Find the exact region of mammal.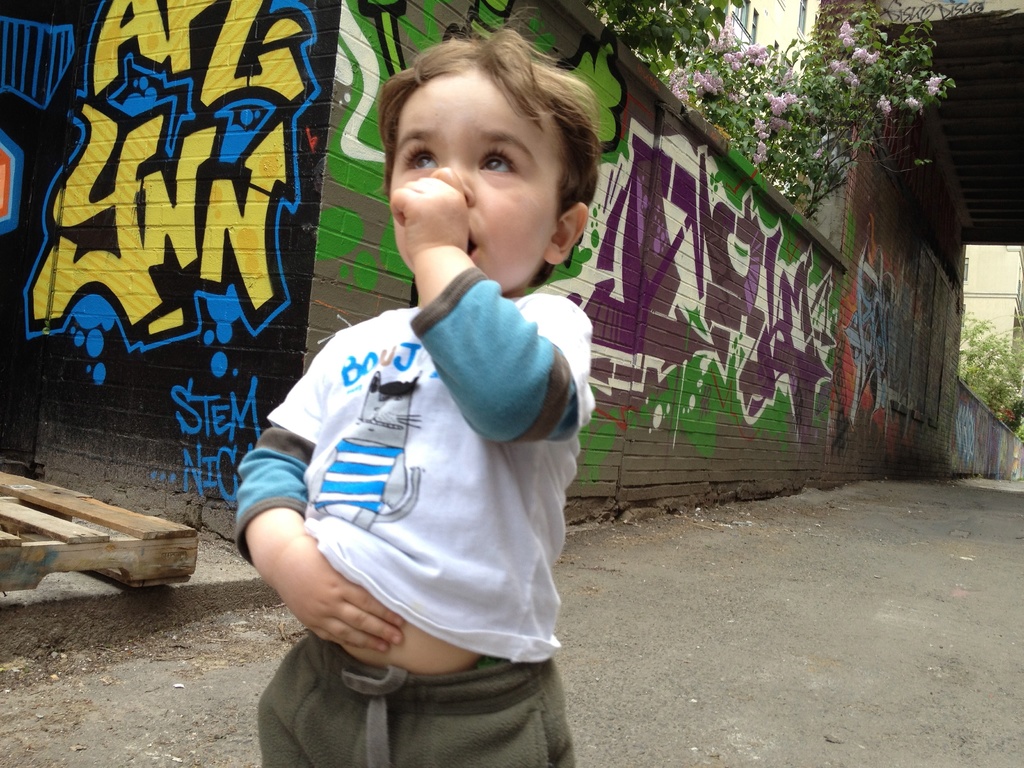
Exact region: <box>220,109,609,767</box>.
